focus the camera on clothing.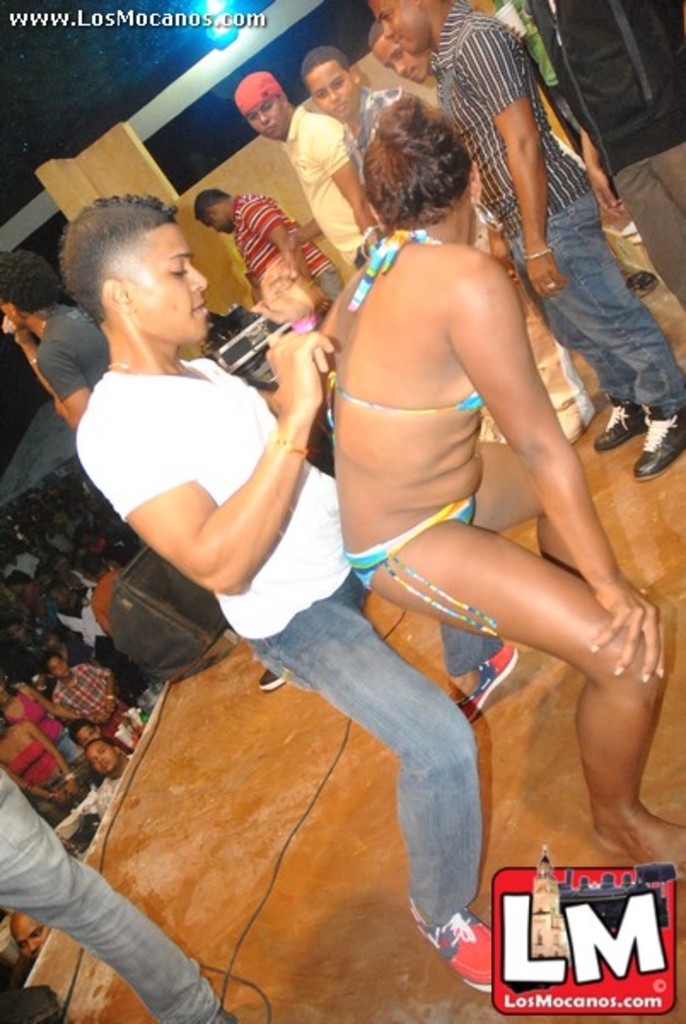
Focus region: <region>34, 300, 133, 394</region>.
